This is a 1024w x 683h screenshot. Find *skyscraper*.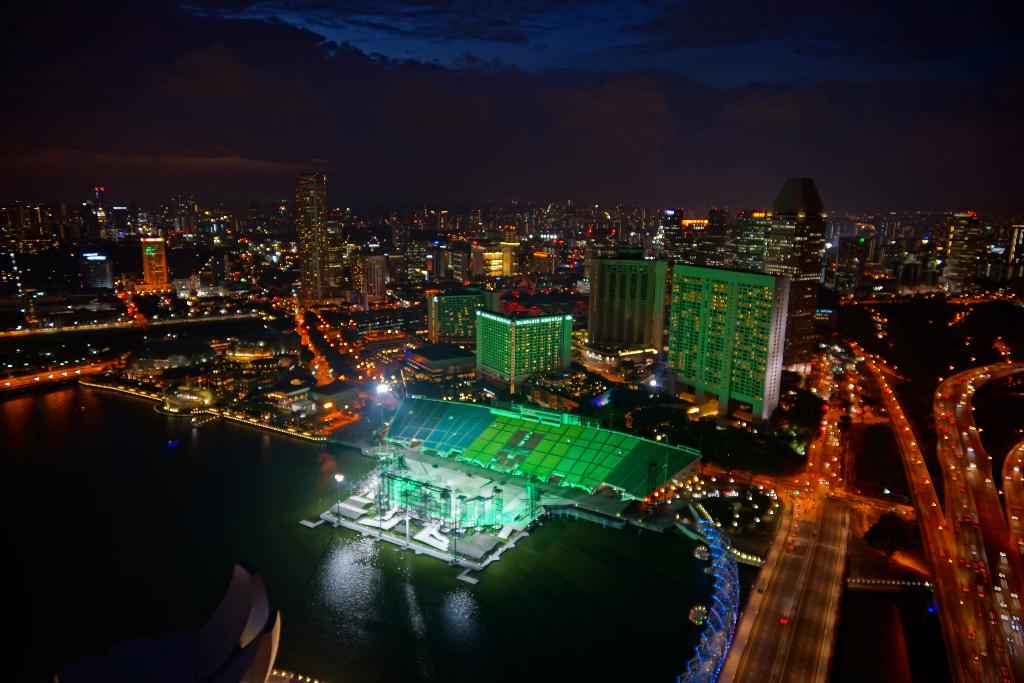
Bounding box: (426, 293, 482, 345).
